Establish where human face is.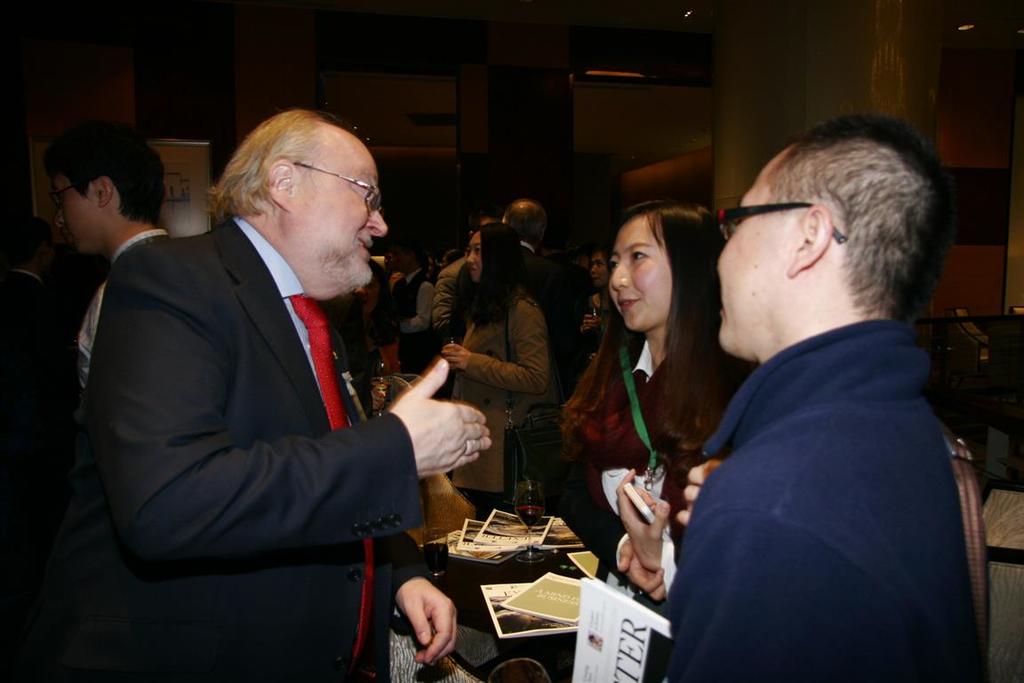
Established at 714/166/783/351.
